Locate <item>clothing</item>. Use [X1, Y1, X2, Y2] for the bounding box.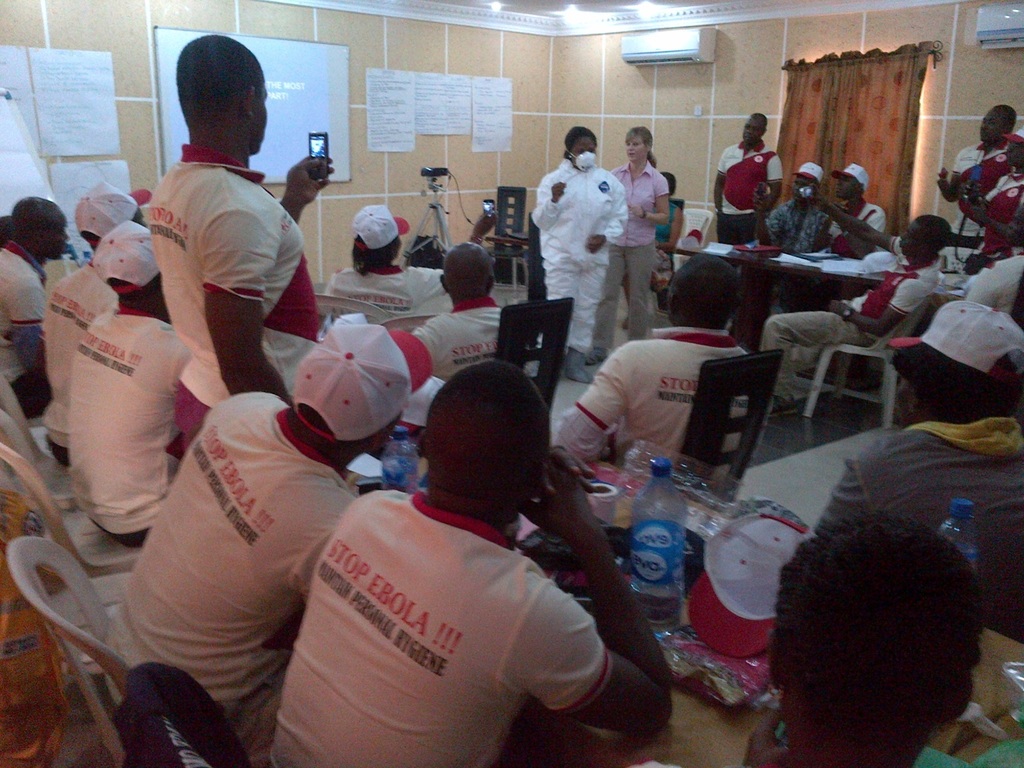
[27, 258, 120, 471].
